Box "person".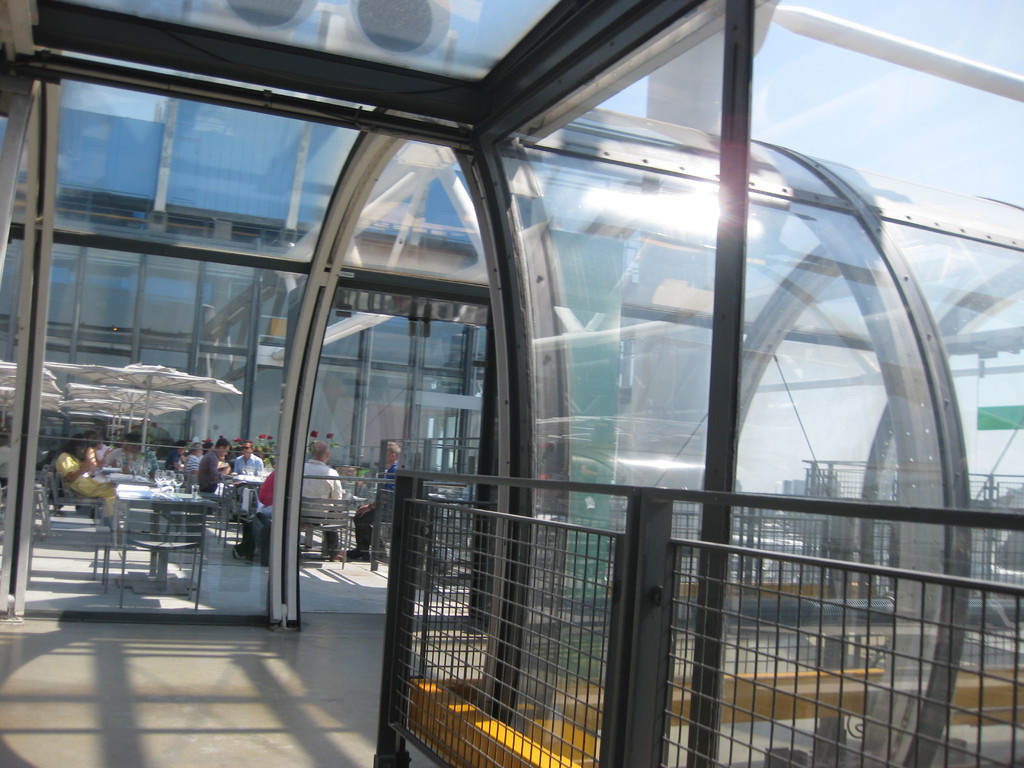
<bbox>348, 438, 403, 557</bbox>.
